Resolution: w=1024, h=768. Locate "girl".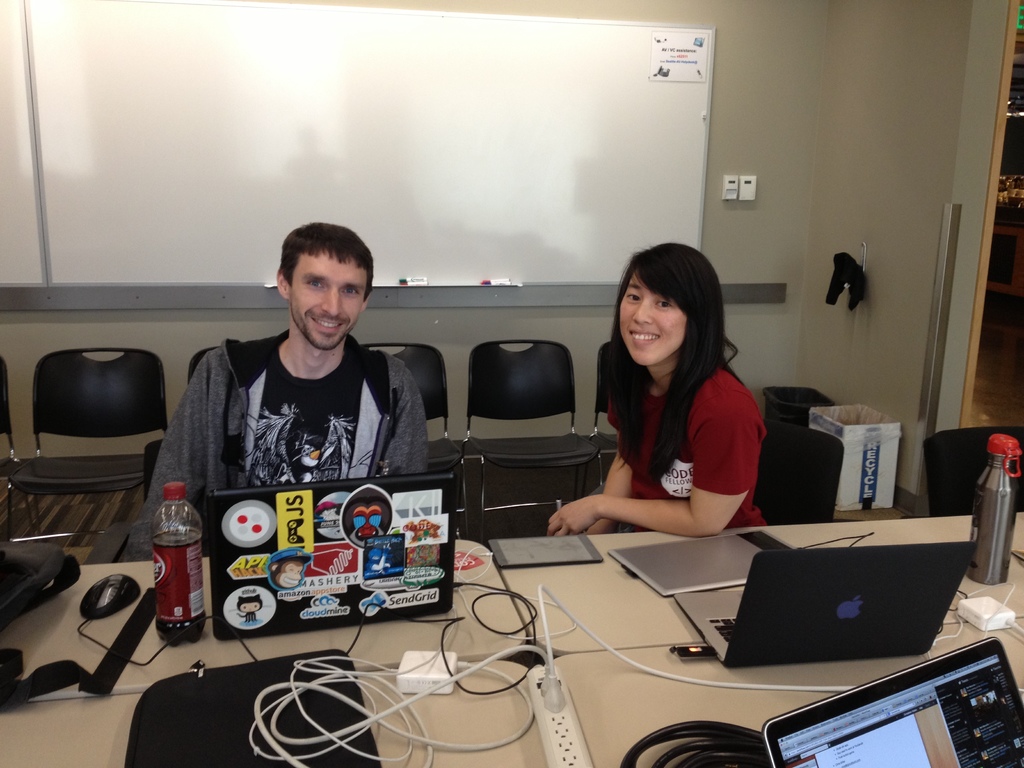
{"x1": 546, "y1": 241, "x2": 763, "y2": 538}.
